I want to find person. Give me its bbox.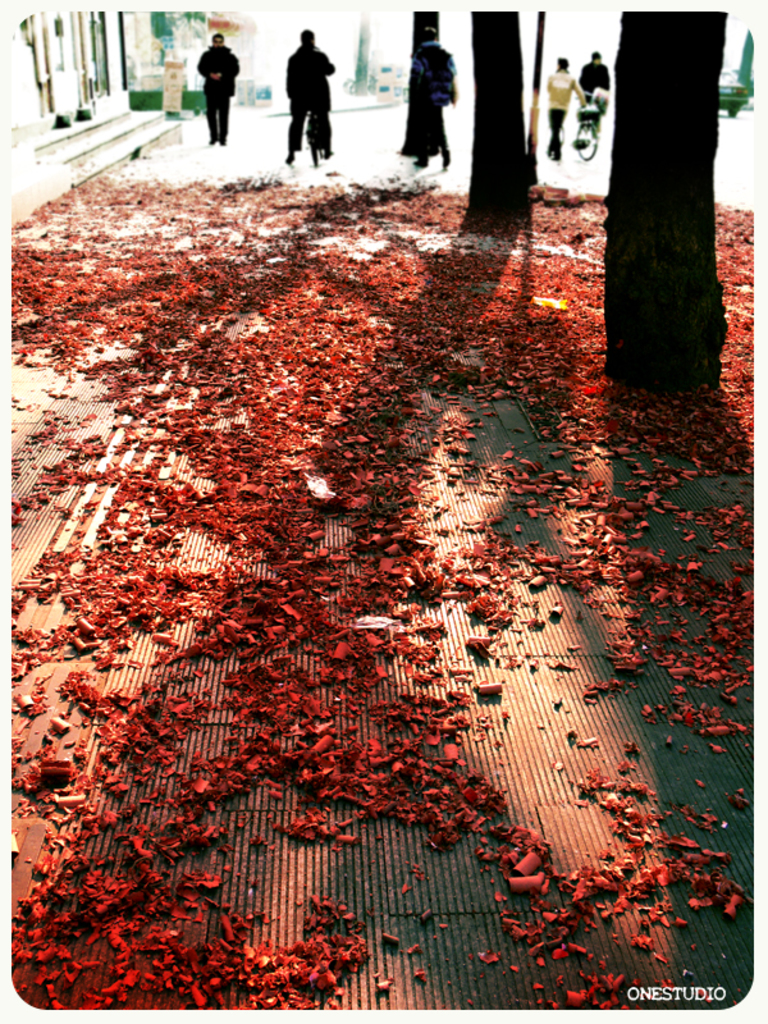
crop(177, 18, 238, 138).
